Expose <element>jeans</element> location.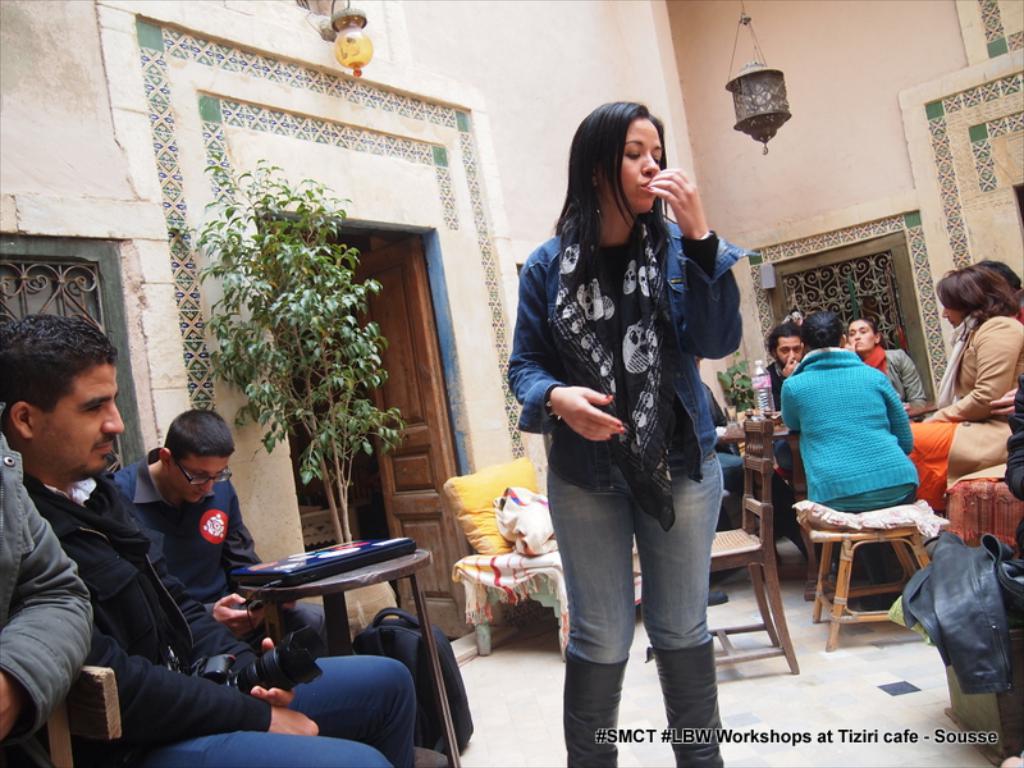
Exposed at bbox=(517, 402, 731, 728).
